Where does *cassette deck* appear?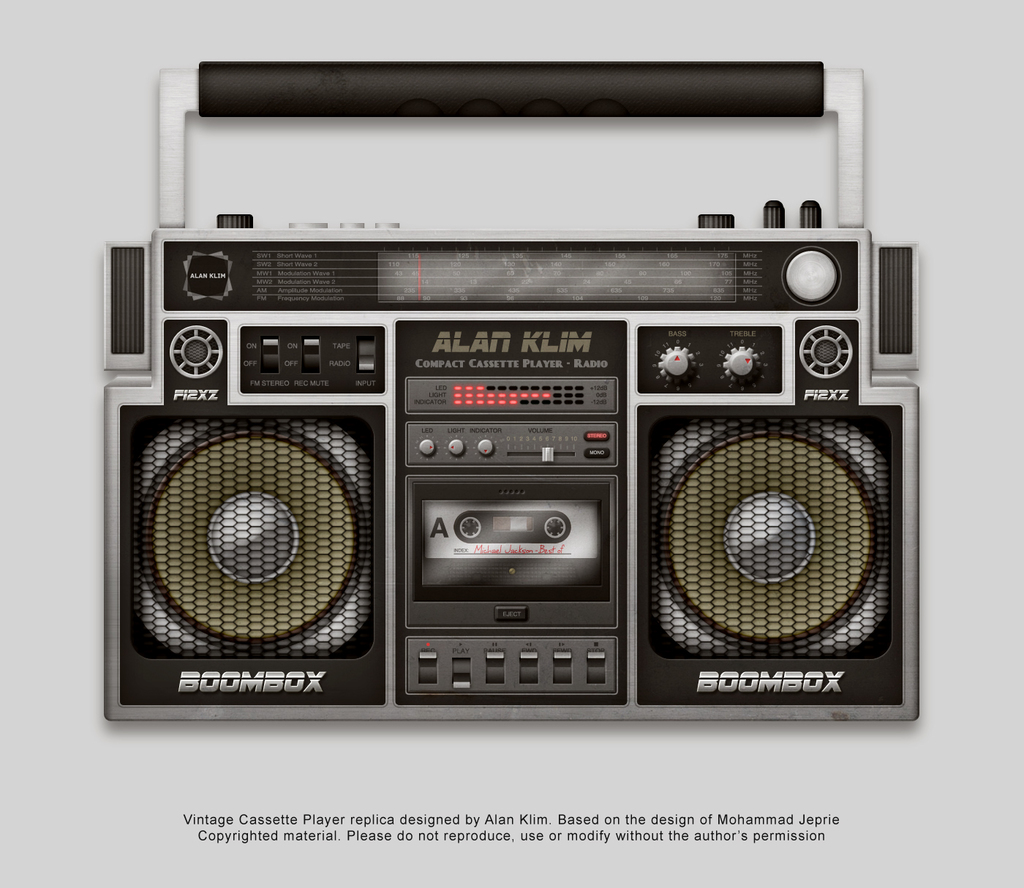
Appears at <box>100,59,922,721</box>.
